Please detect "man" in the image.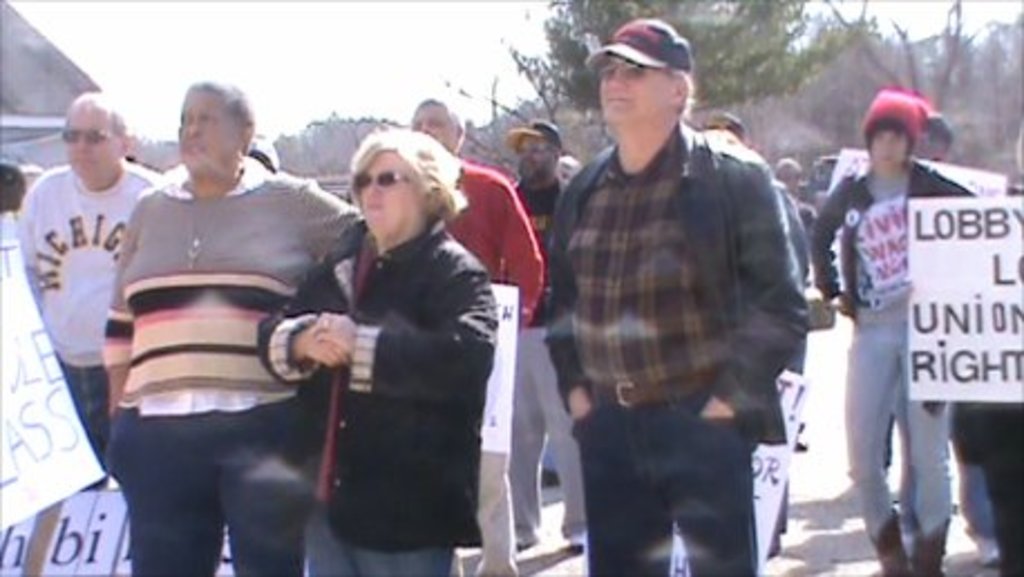
<bbox>96, 69, 364, 575</bbox>.
